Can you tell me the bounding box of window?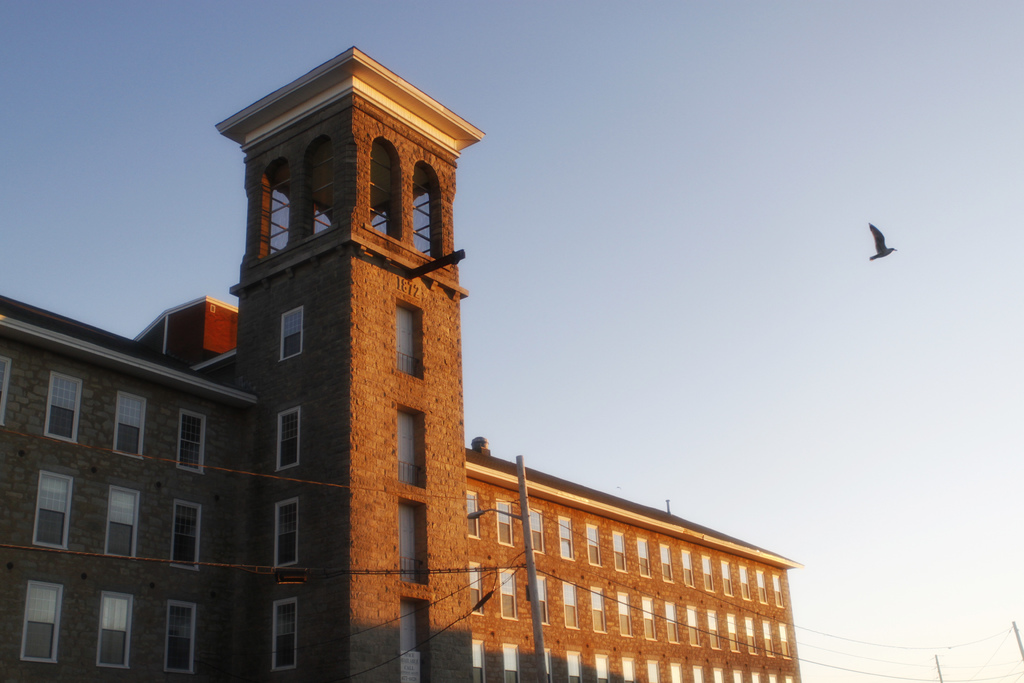
crop(740, 566, 749, 602).
